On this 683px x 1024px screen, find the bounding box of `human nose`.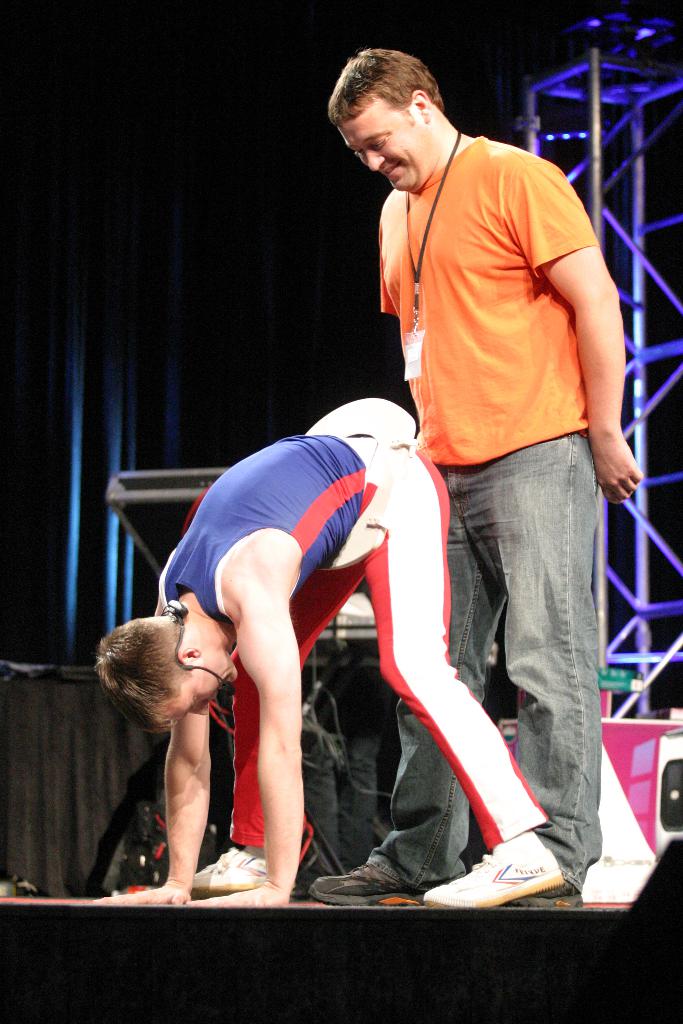
Bounding box: x1=186 y1=699 x2=208 y2=715.
